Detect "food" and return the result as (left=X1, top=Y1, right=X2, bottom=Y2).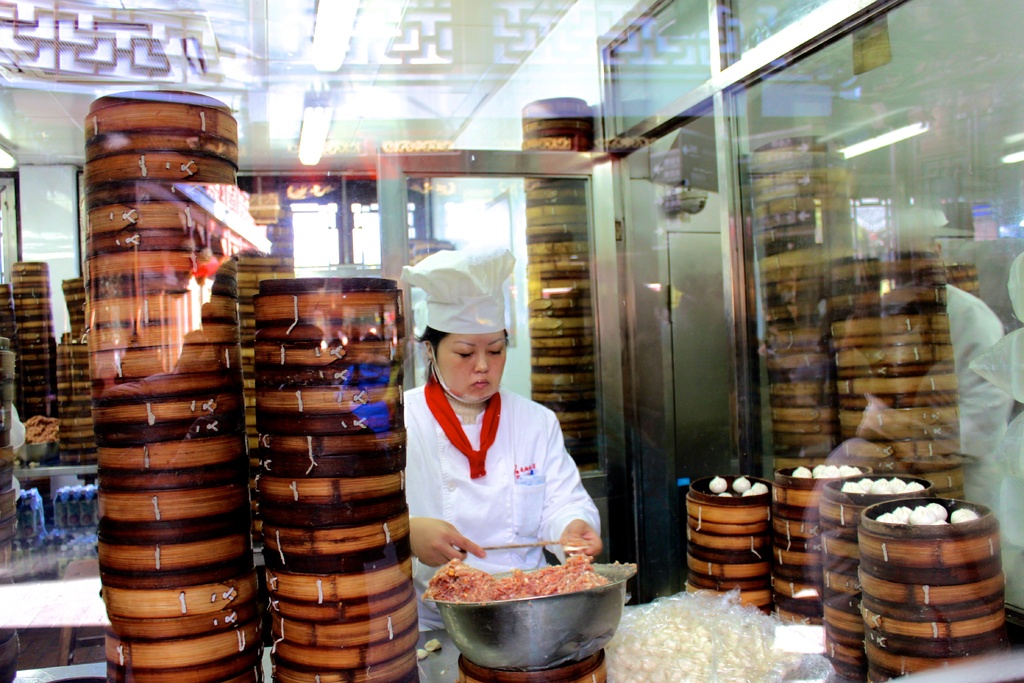
(left=794, top=463, right=857, bottom=479).
